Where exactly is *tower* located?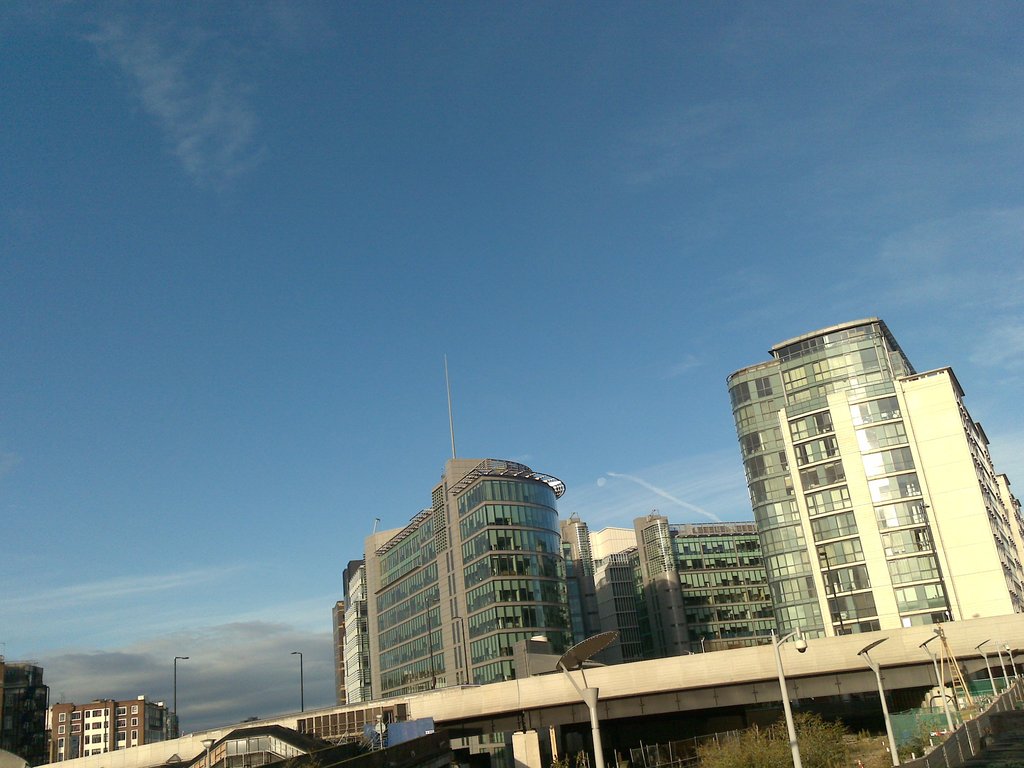
Its bounding box is (left=715, top=307, right=940, bottom=621).
